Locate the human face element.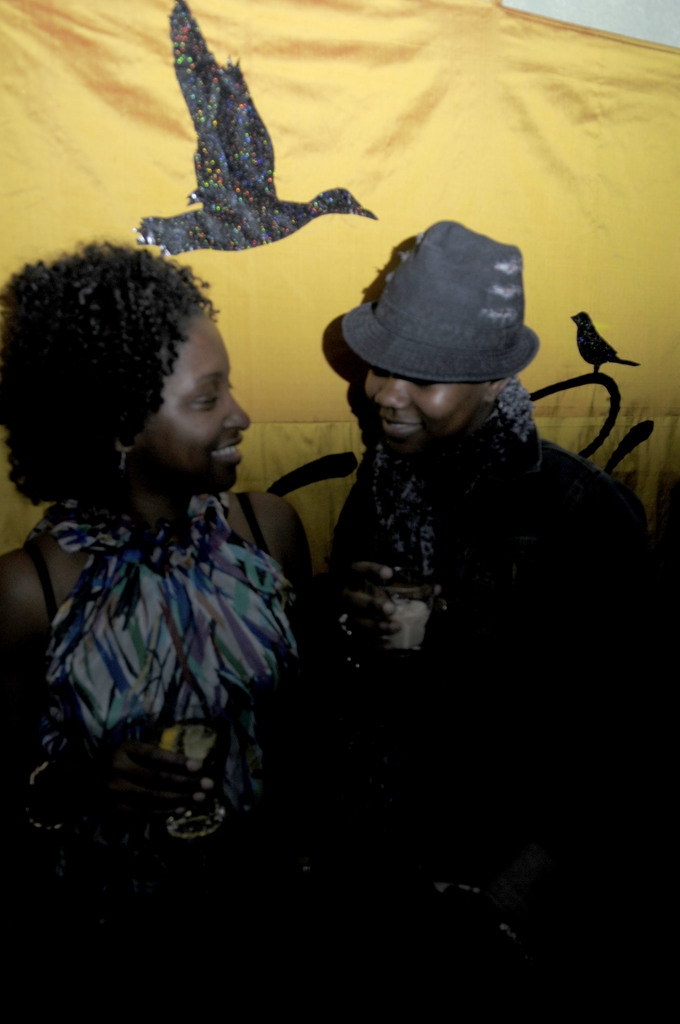
Element bbox: <box>360,360,488,456</box>.
